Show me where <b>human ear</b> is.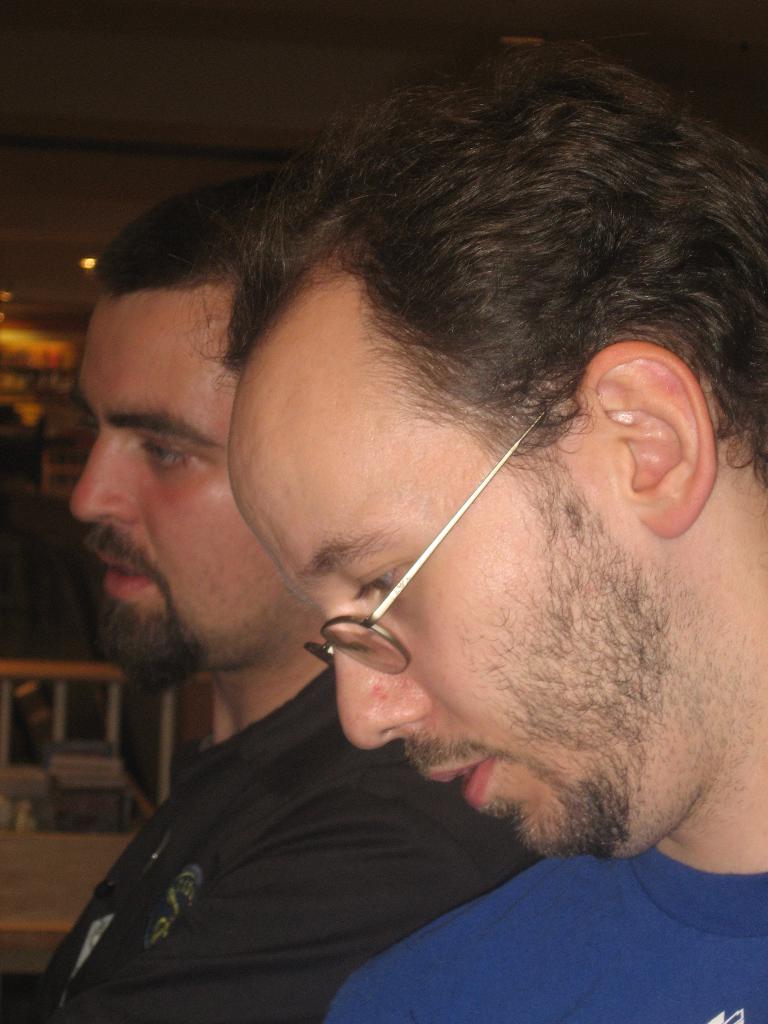
<b>human ear</b> is at left=585, top=339, right=730, bottom=540.
